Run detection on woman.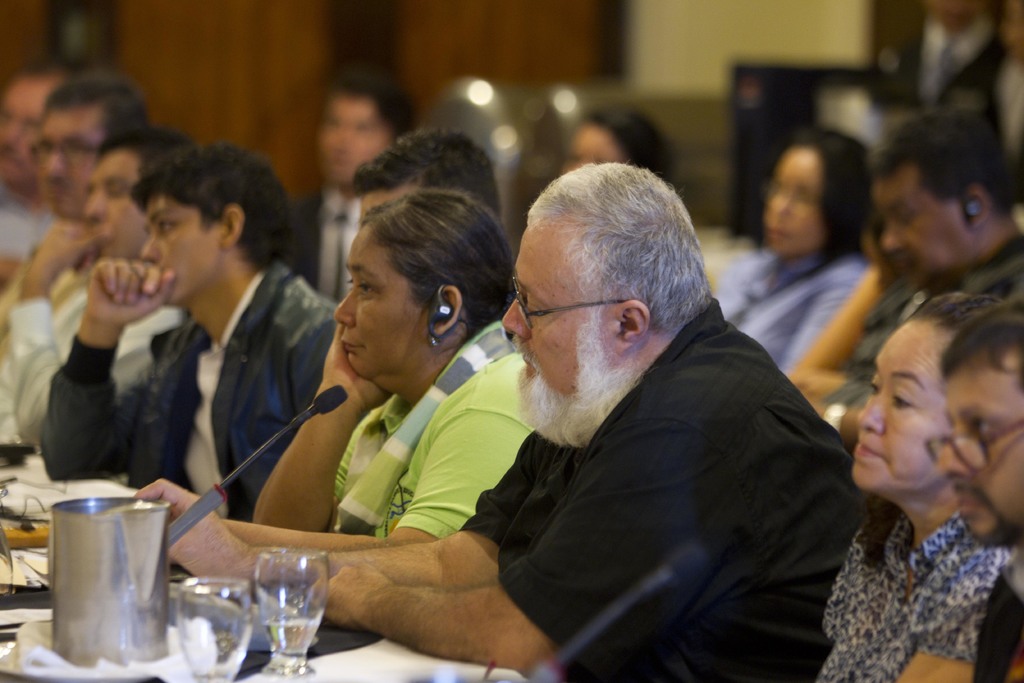
Result: [718, 127, 884, 388].
